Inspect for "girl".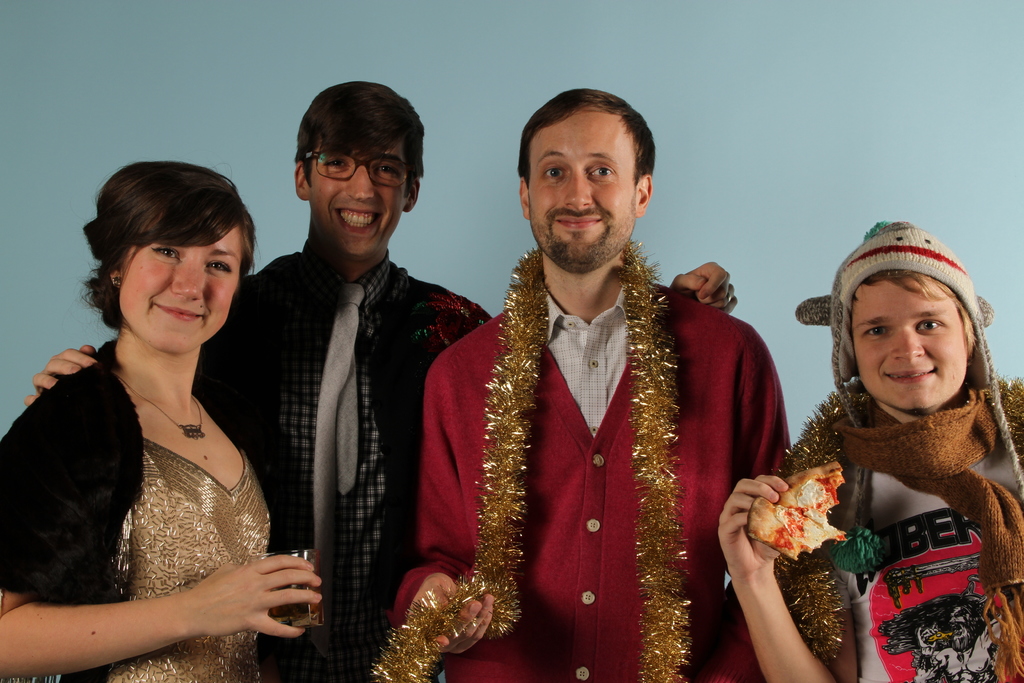
Inspection: left=717, top=213, right=1023, bottom=682.
